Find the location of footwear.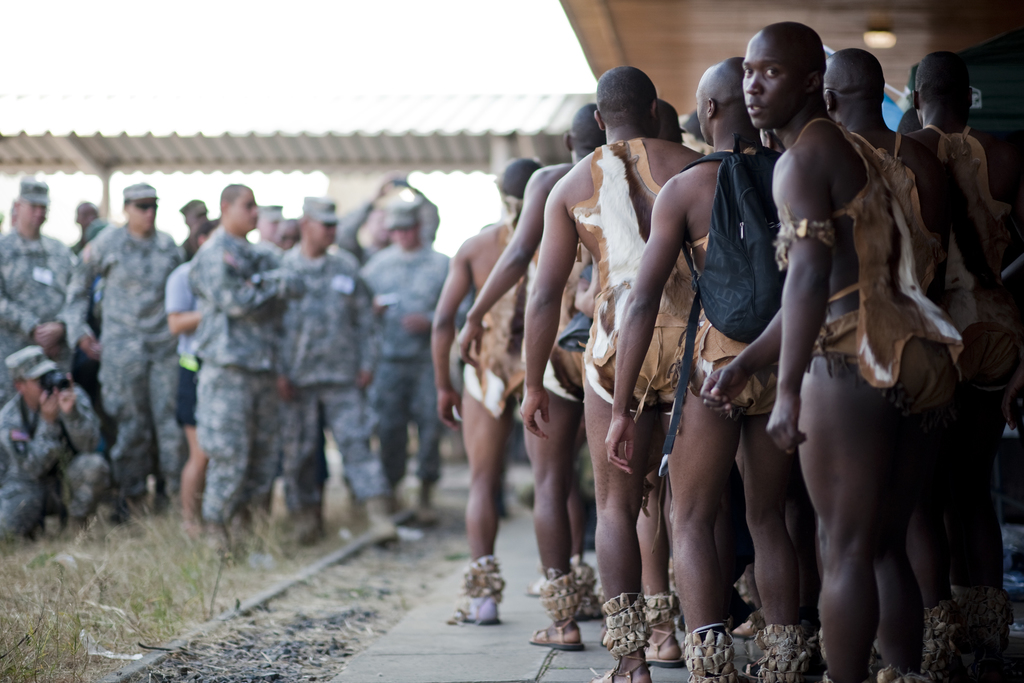
Location: {"x1": 197, "y1": 518, "x2": 237, "y2": 565}.
